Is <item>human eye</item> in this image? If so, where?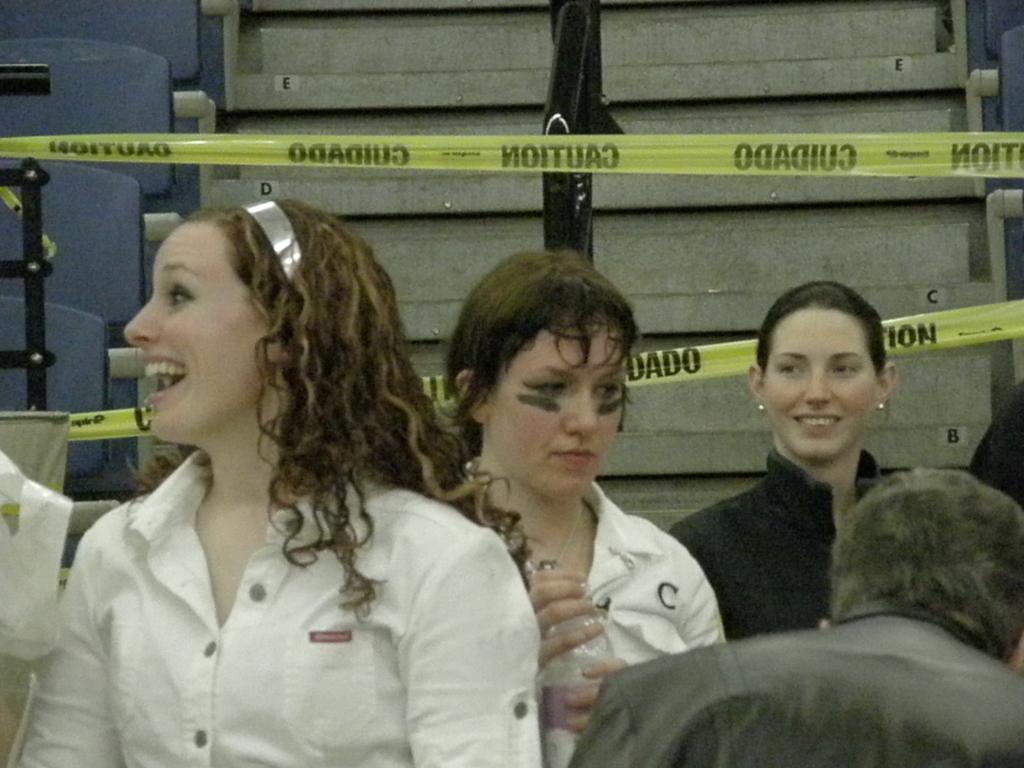
Yes, at left=828, top=355, right=864, bottom=380.
